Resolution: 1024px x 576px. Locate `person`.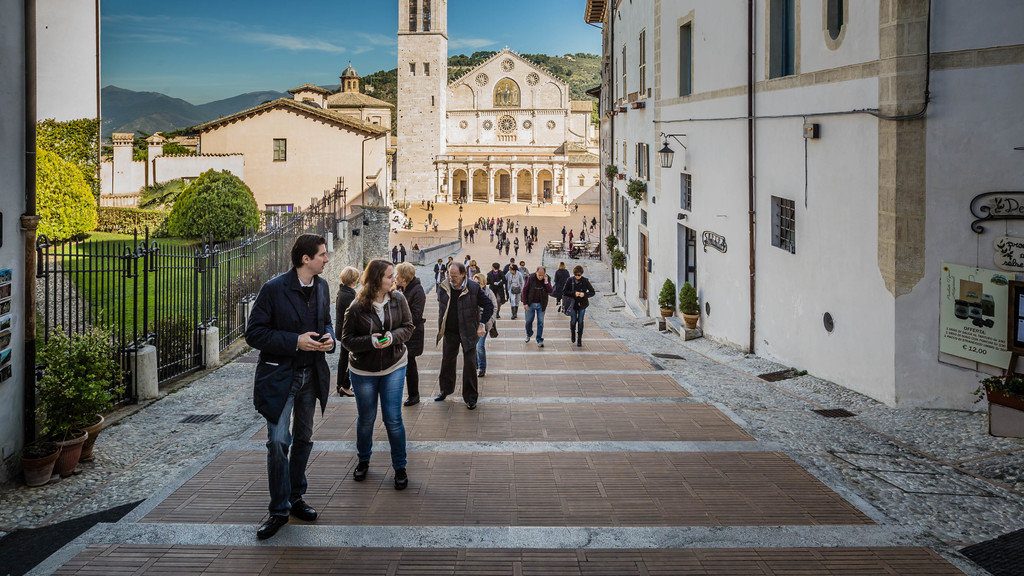
crop(432, 201, 435, 209).
